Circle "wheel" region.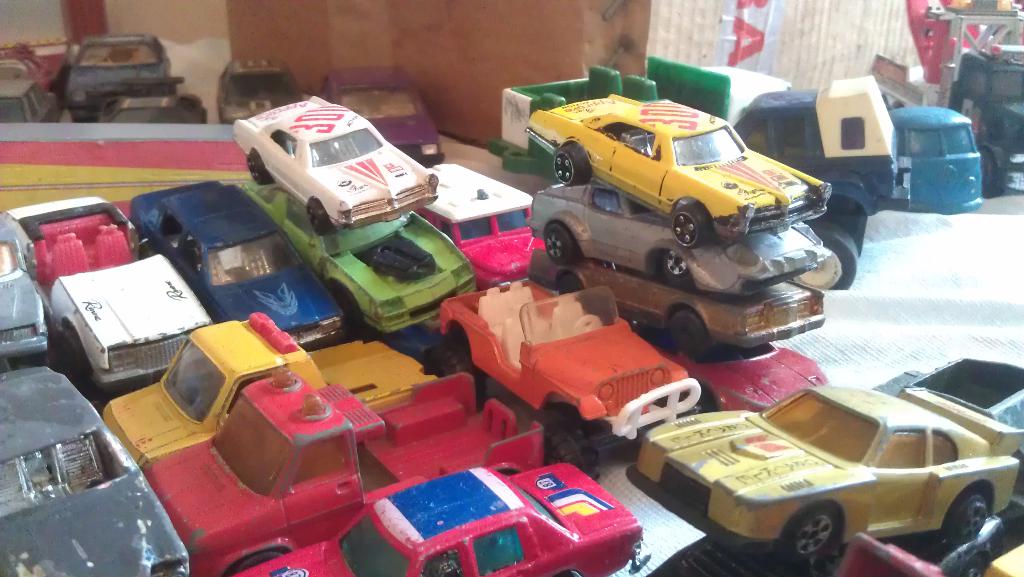
Region: 976 142 1010 195.
